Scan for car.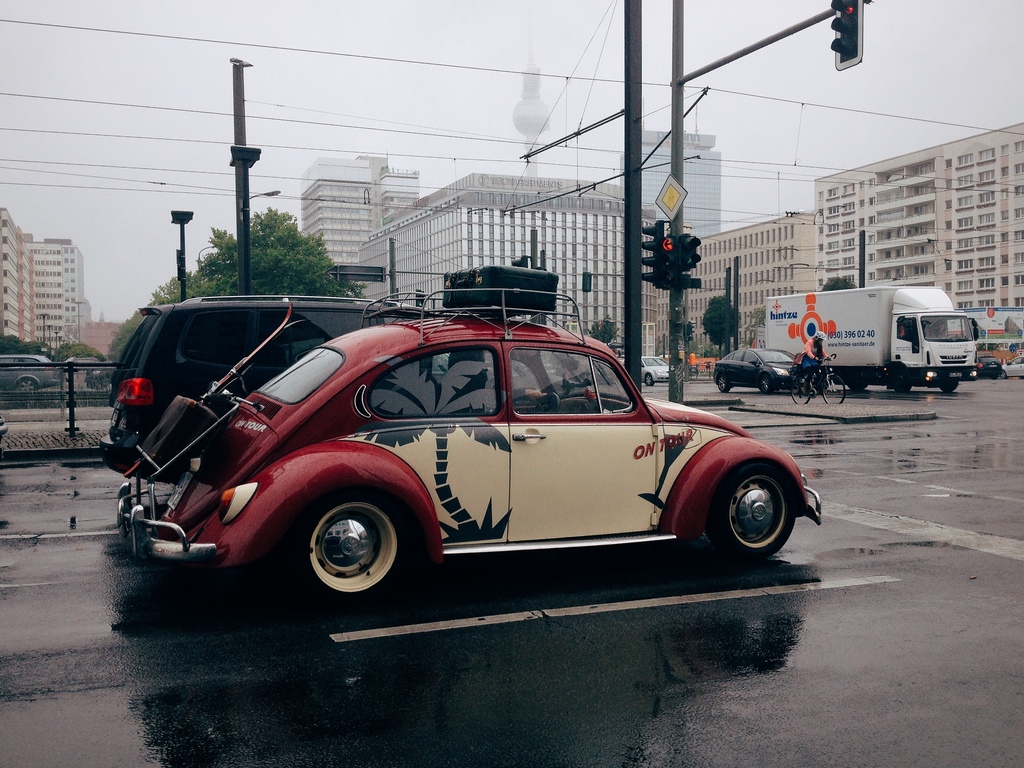
Scan result: [left=60, top=355, right=104, bottom=386].
